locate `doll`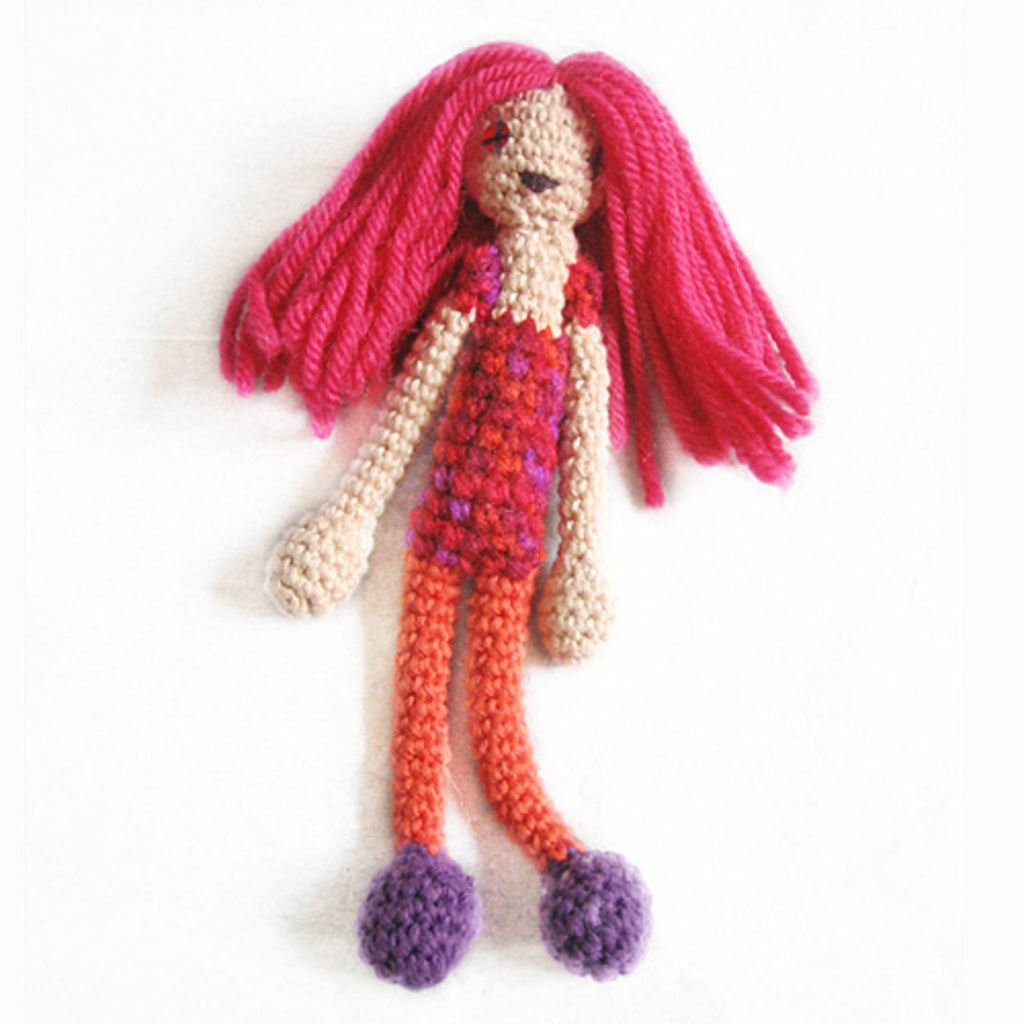
248:33:840:1020
